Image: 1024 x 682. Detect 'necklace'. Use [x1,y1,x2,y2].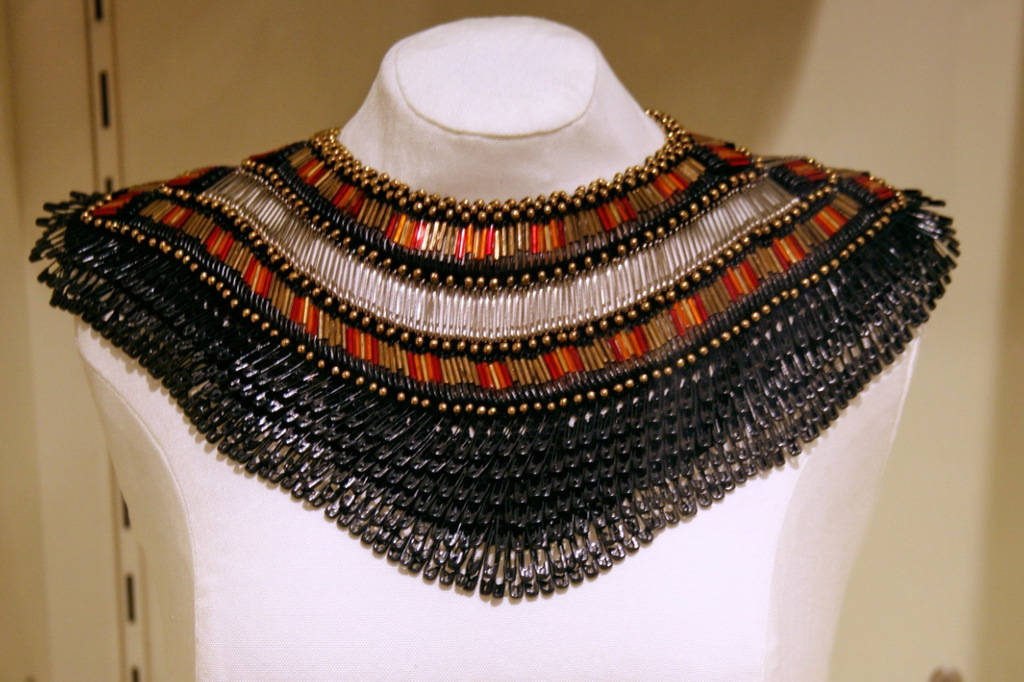
[122,61,878,641].
